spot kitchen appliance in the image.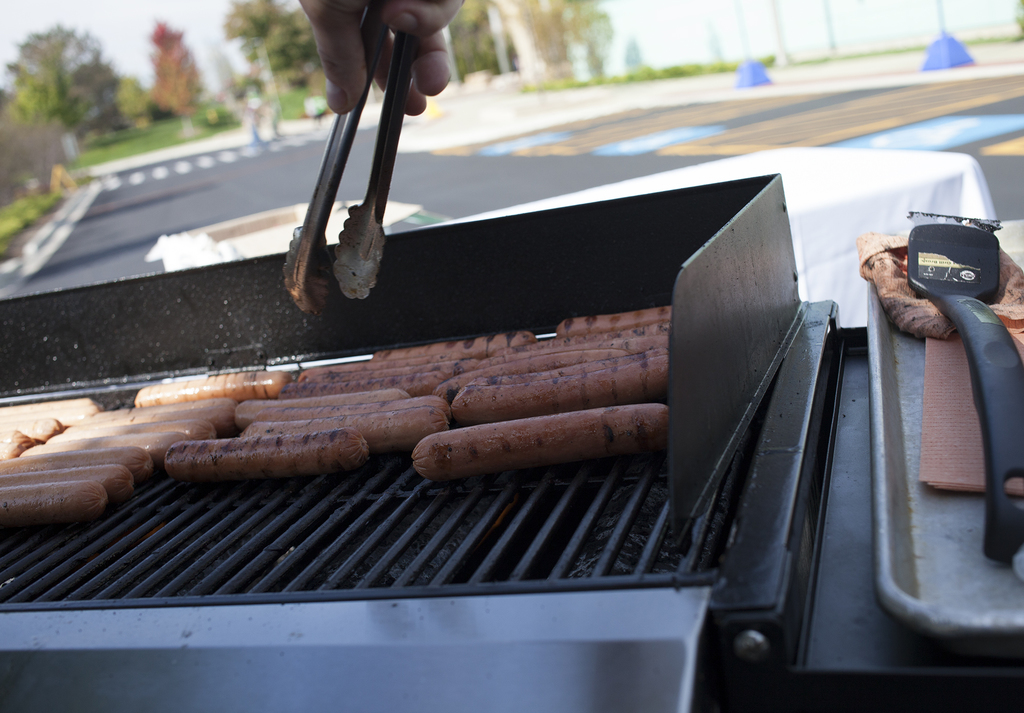
kitchen appliance found at {"left": 285, "top": 0, "right": 416, "bottom": 312}.
